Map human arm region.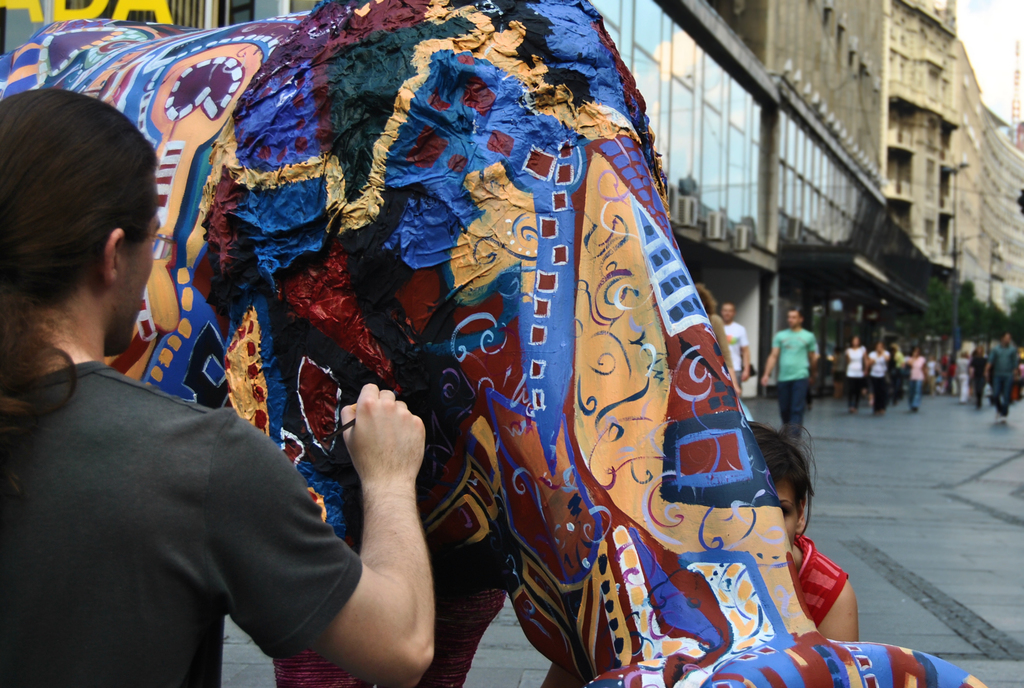
Mapped to Rect(761, 334, 783, 389).
